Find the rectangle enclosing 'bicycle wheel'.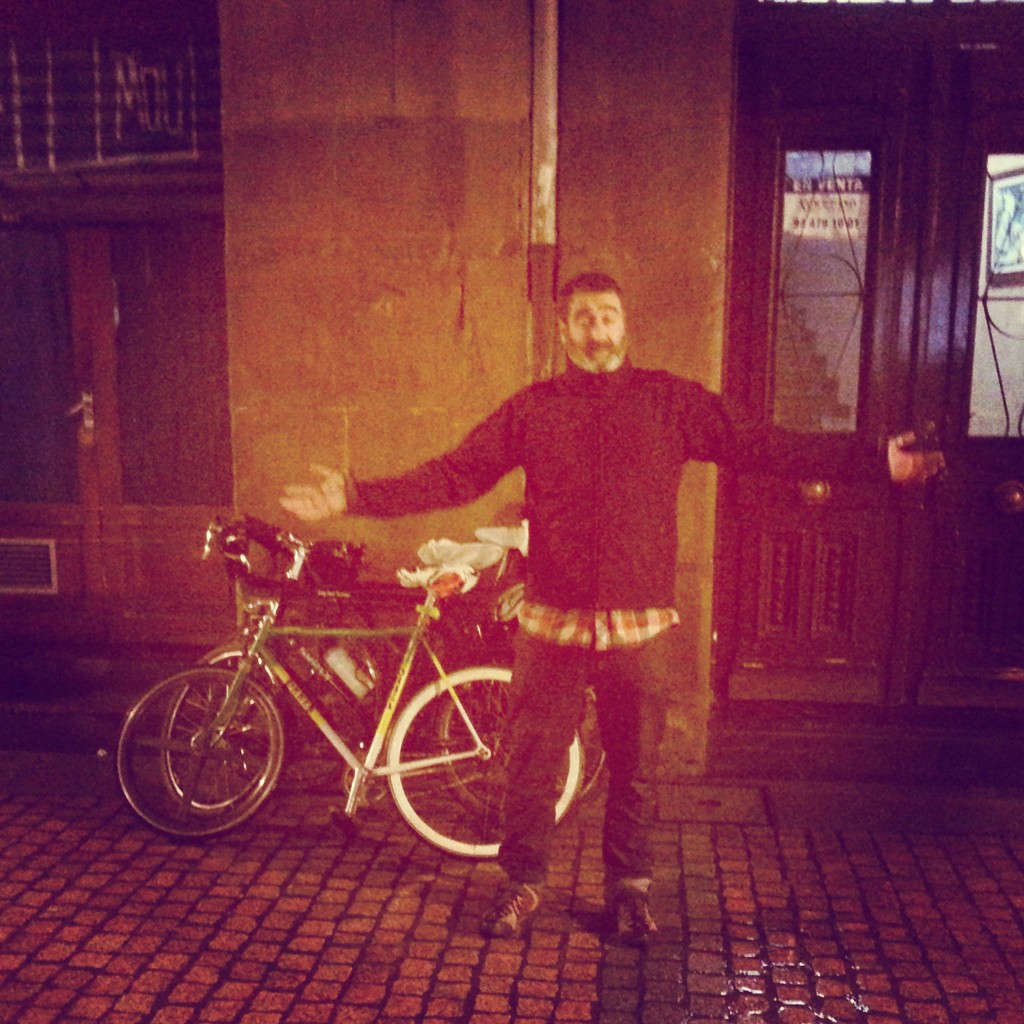
x1=431 y1=658 x2=606 y2=830.
